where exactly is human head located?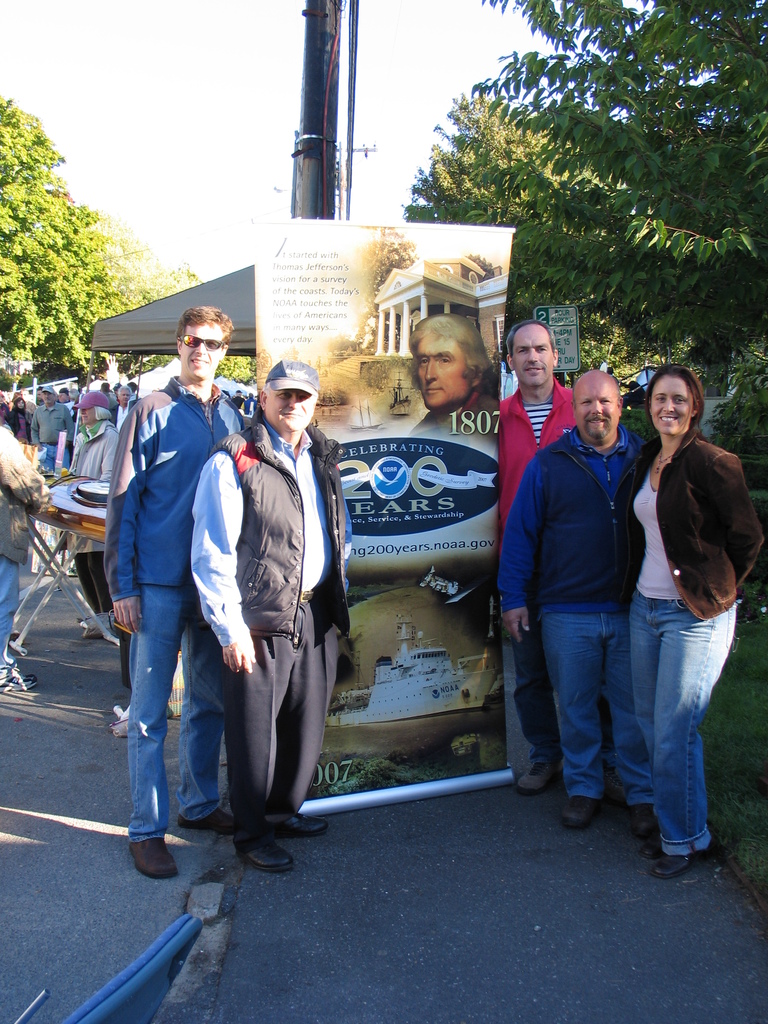
Its bounding box is left=262, top=361, right=315, bottom=436.
